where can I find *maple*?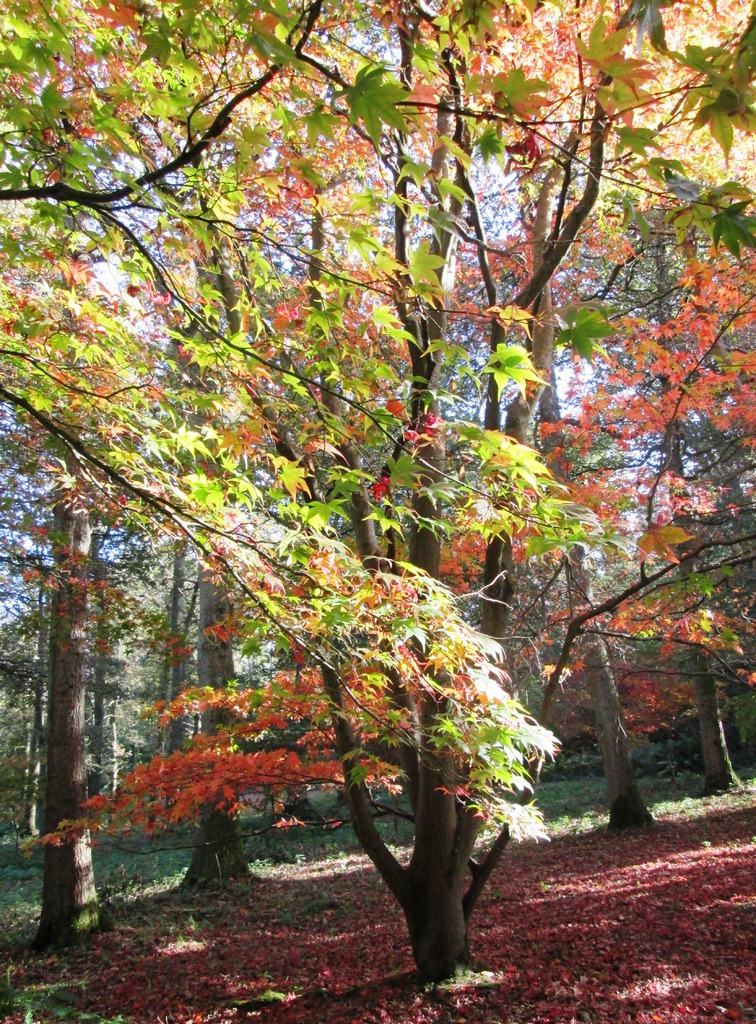
You can find it at l=26, t=3, r=755, b=990.
